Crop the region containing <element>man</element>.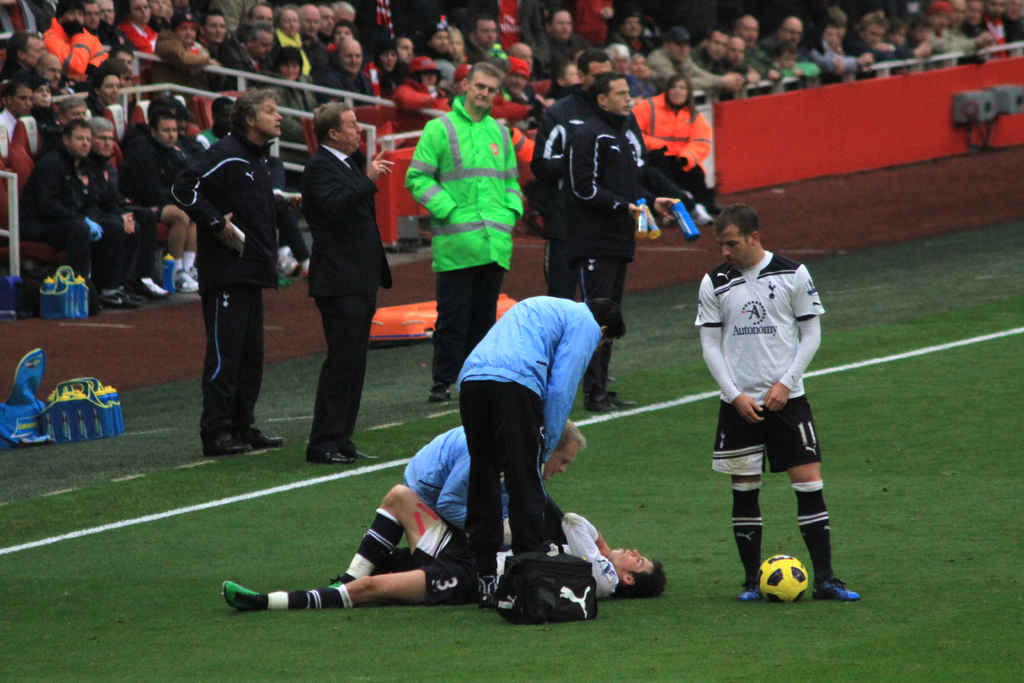
Crop region: rect(168, 86, 284, 454).
